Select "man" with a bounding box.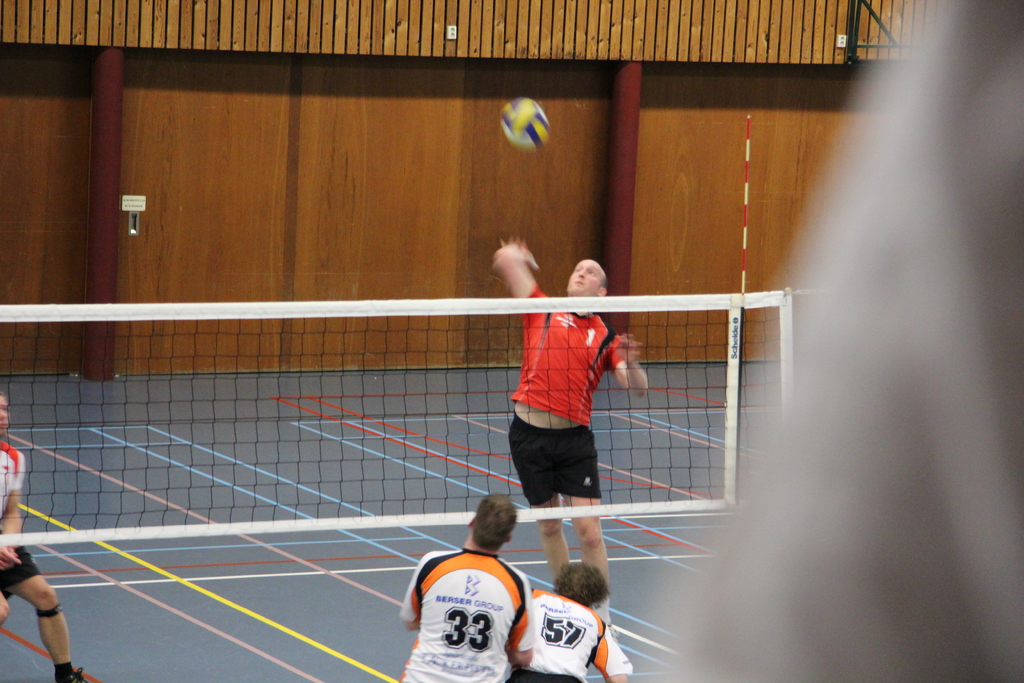
l=394, t=491, r=535, b=682.
